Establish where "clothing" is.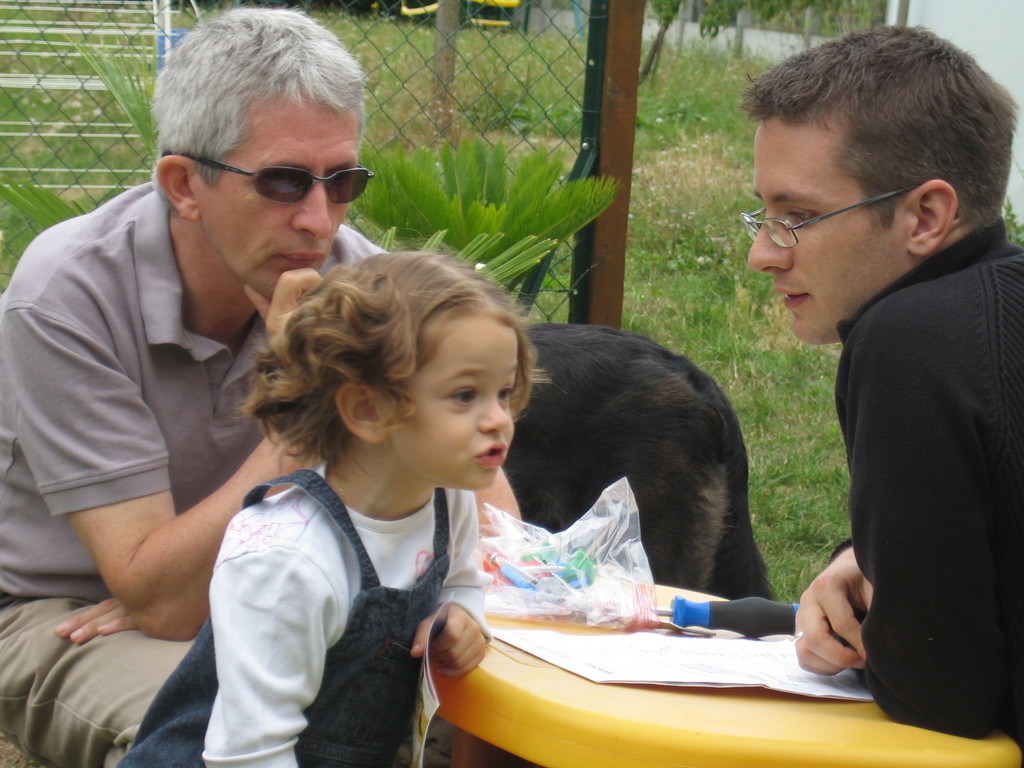
Established at {"left": 116, "top": 460, "right": 497, "bottom": 765}.
